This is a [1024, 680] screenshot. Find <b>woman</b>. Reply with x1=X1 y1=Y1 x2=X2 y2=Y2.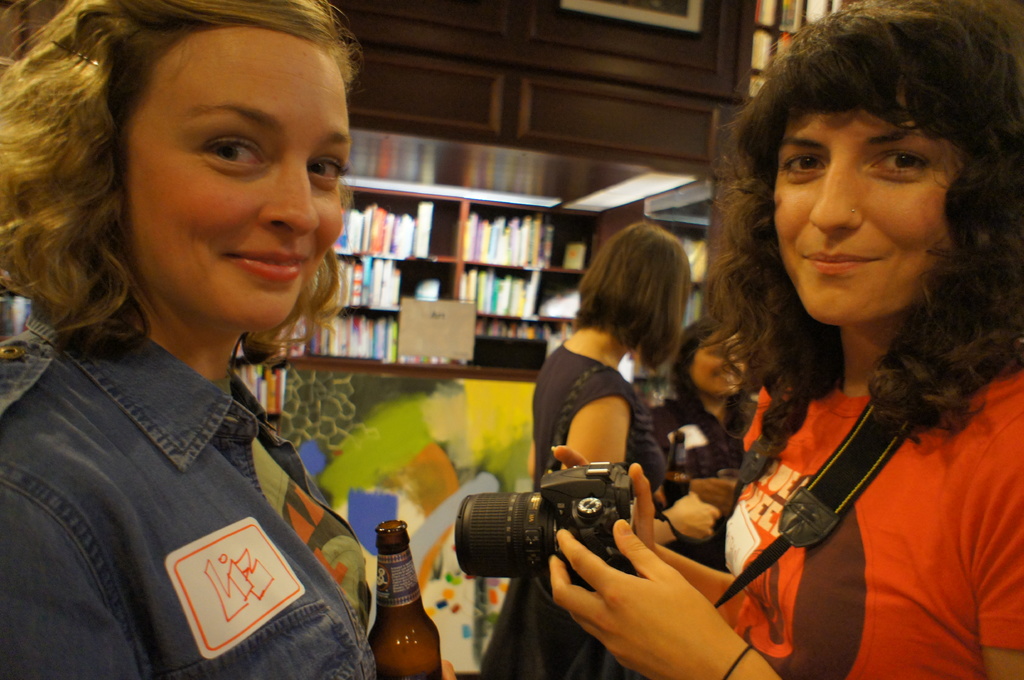
x1=626 y1=51 x2=1016 y2=677.
